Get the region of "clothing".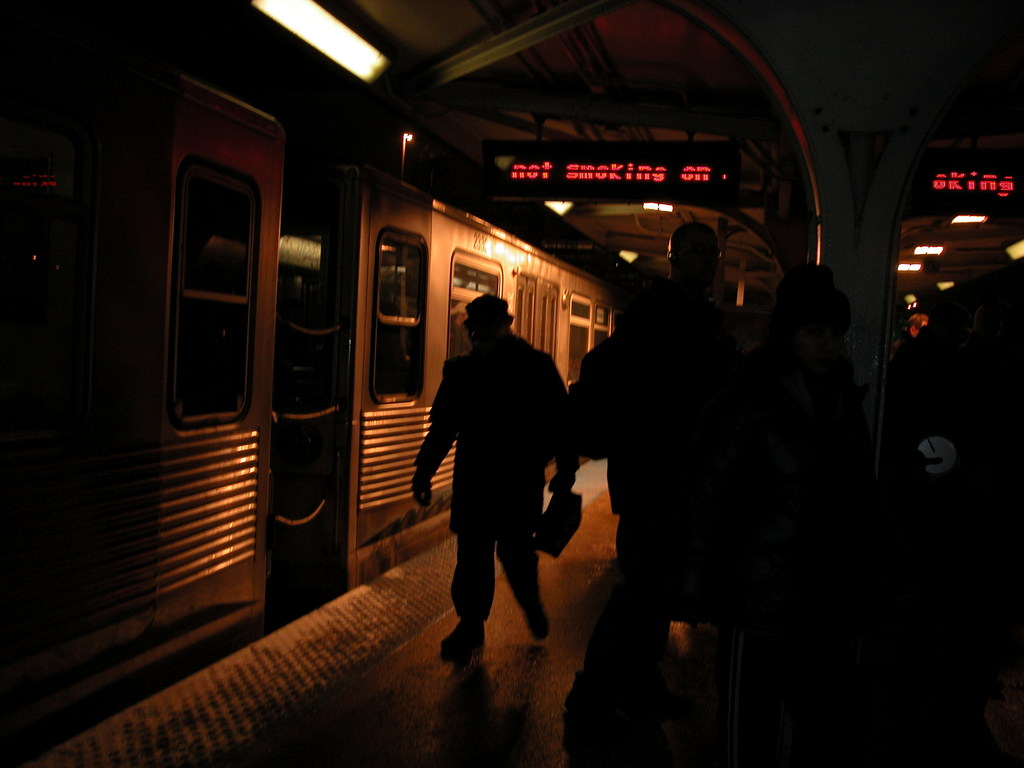
x1=415 y1=298 x2=569 y2=646.
